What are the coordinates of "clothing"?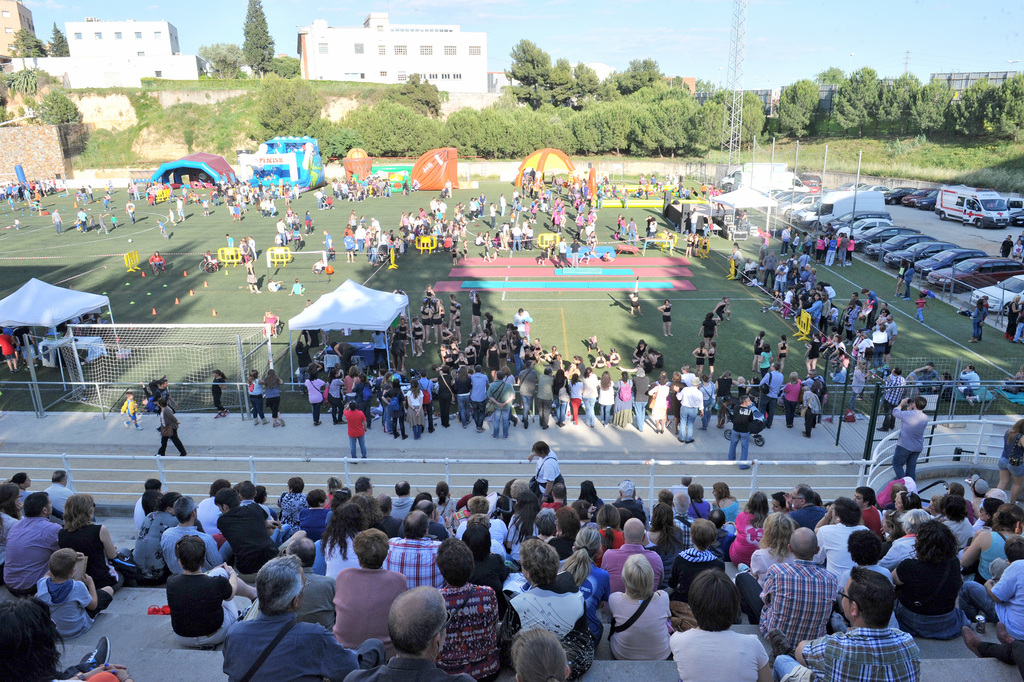
Rect(248, 374, 265, 422).
